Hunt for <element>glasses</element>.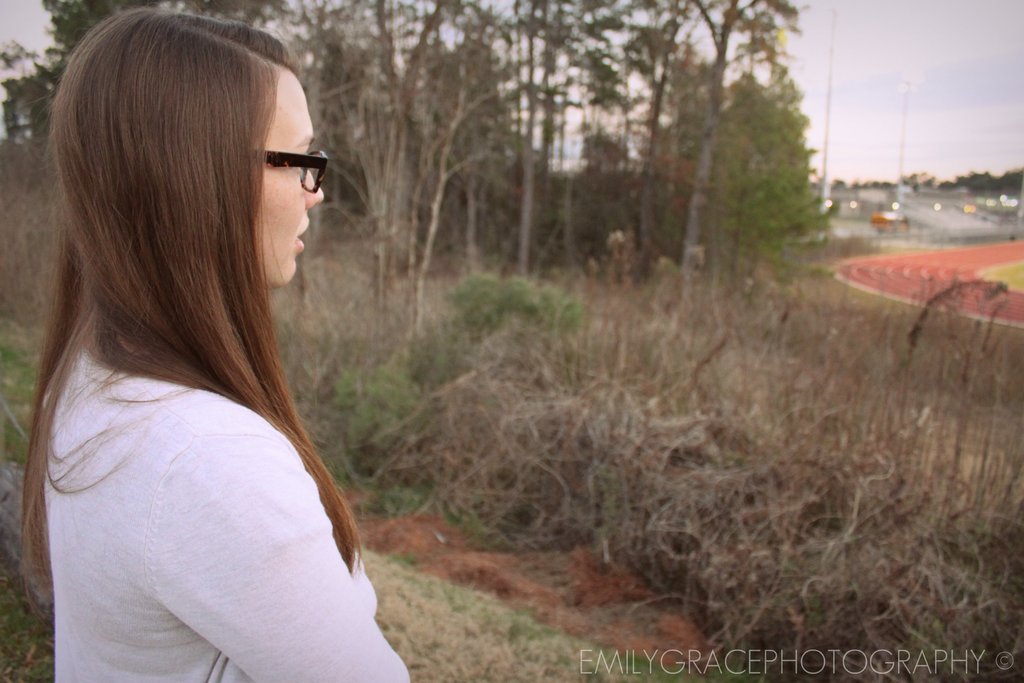
Hunted down at 258:145:328:195.
